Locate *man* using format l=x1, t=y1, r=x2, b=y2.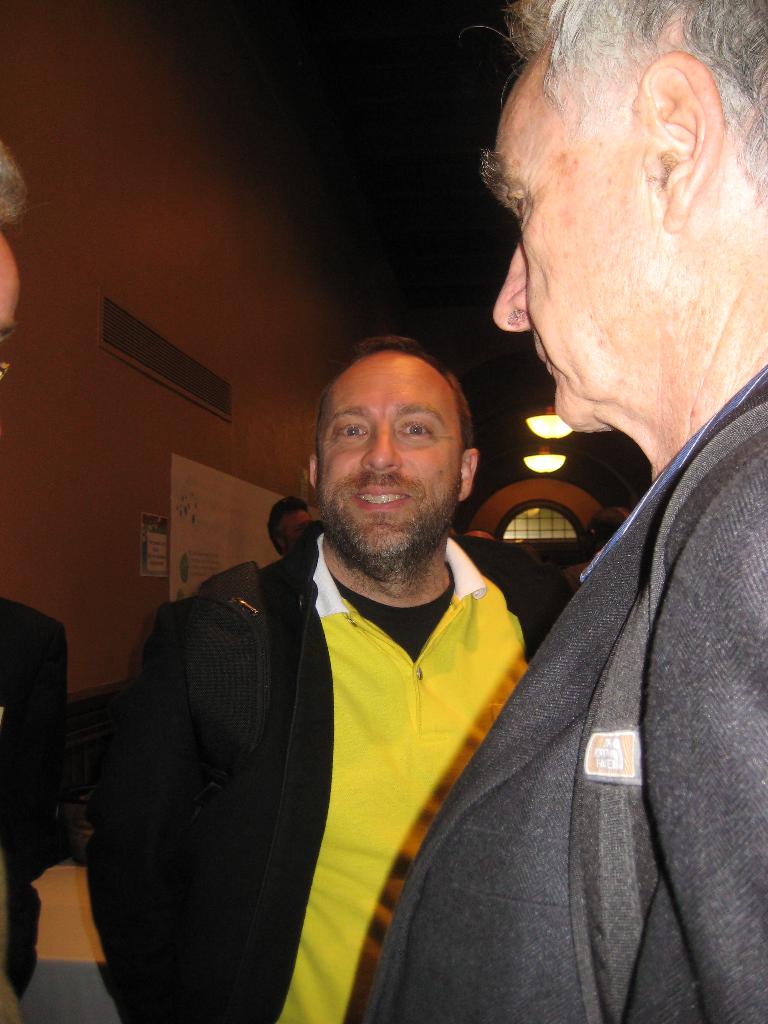
l=269, t=496, r=313, b=561.
